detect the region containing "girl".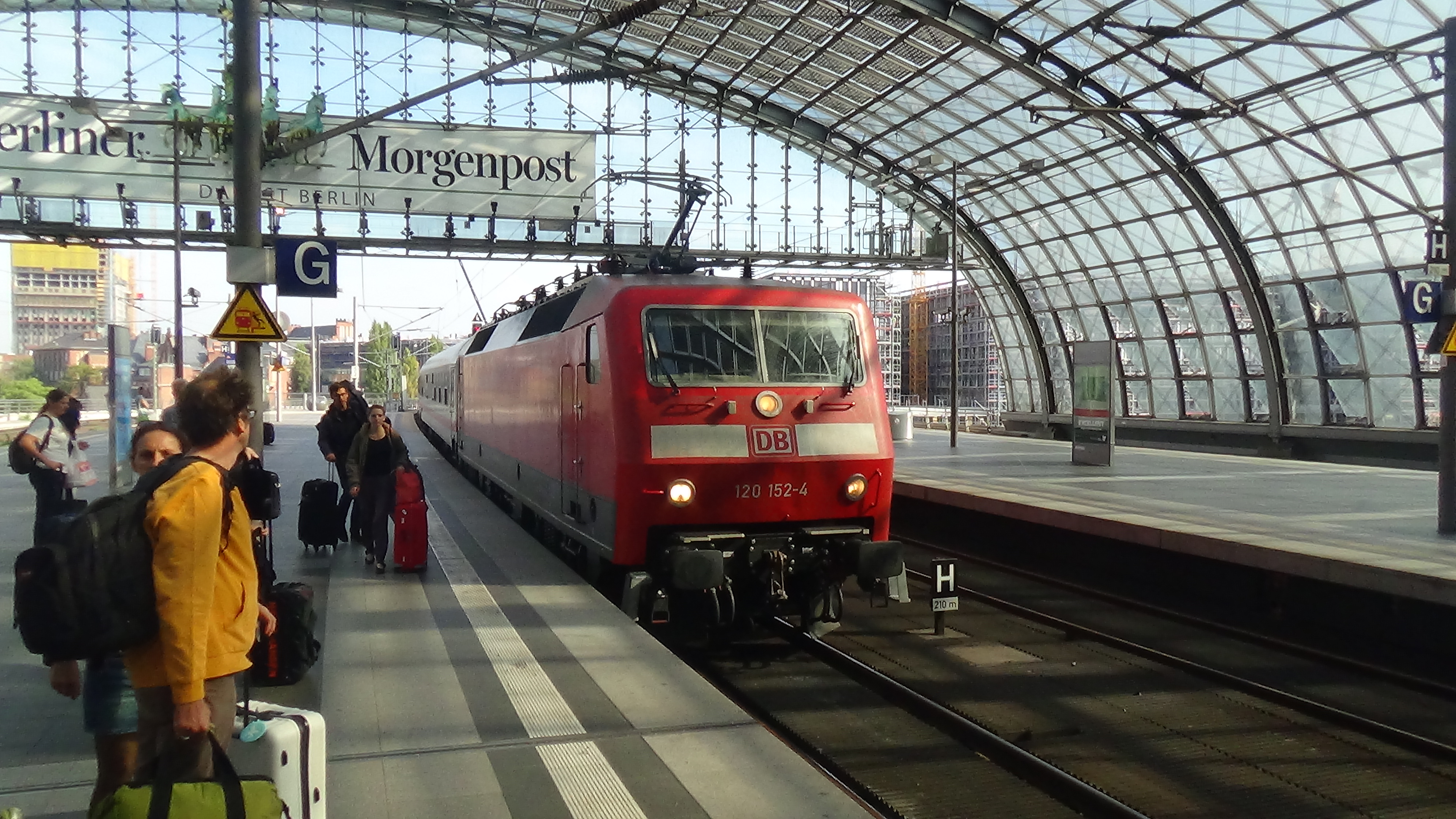
(x1=122, y1=144, x2=157, y2=210).
